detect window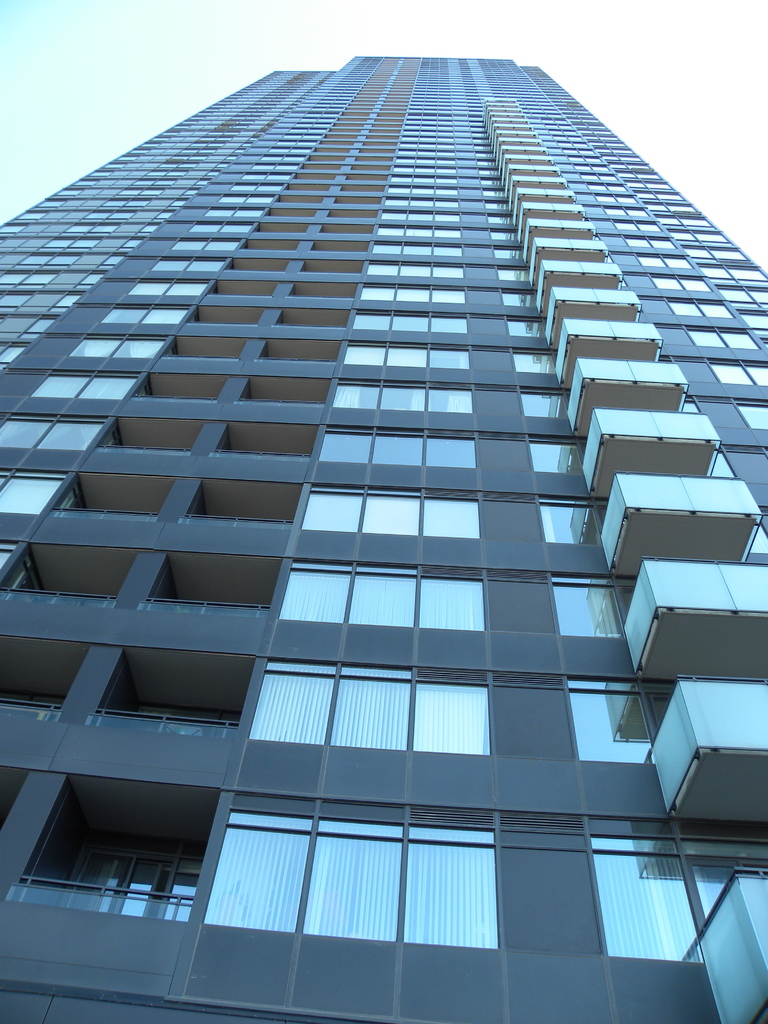
591:178:628:197
